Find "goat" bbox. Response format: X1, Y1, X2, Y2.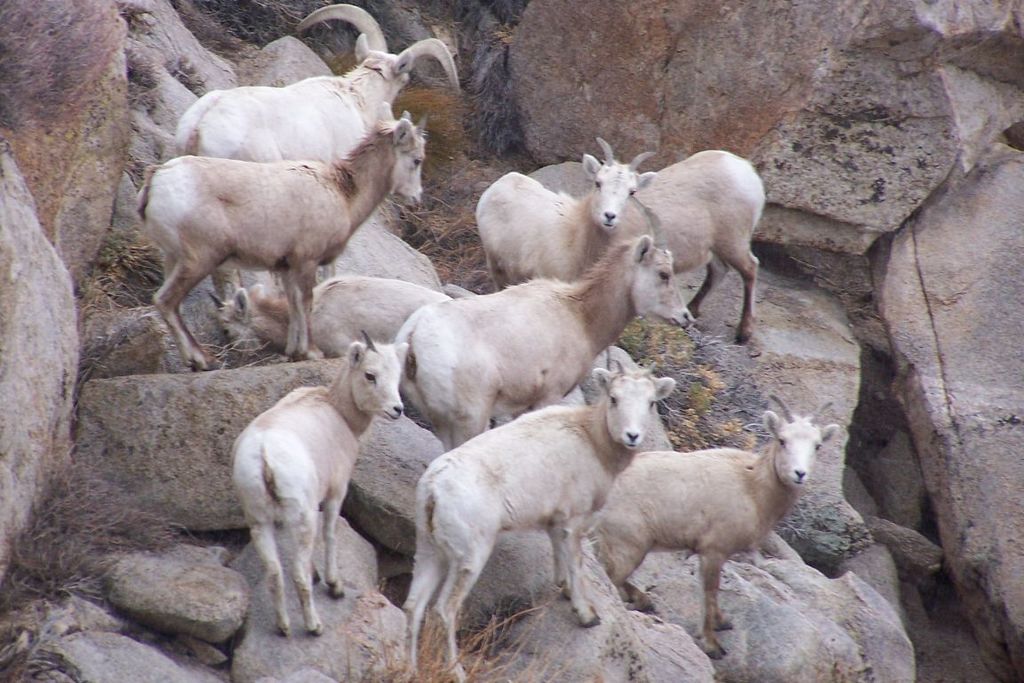
135, 101, 422, 380.
